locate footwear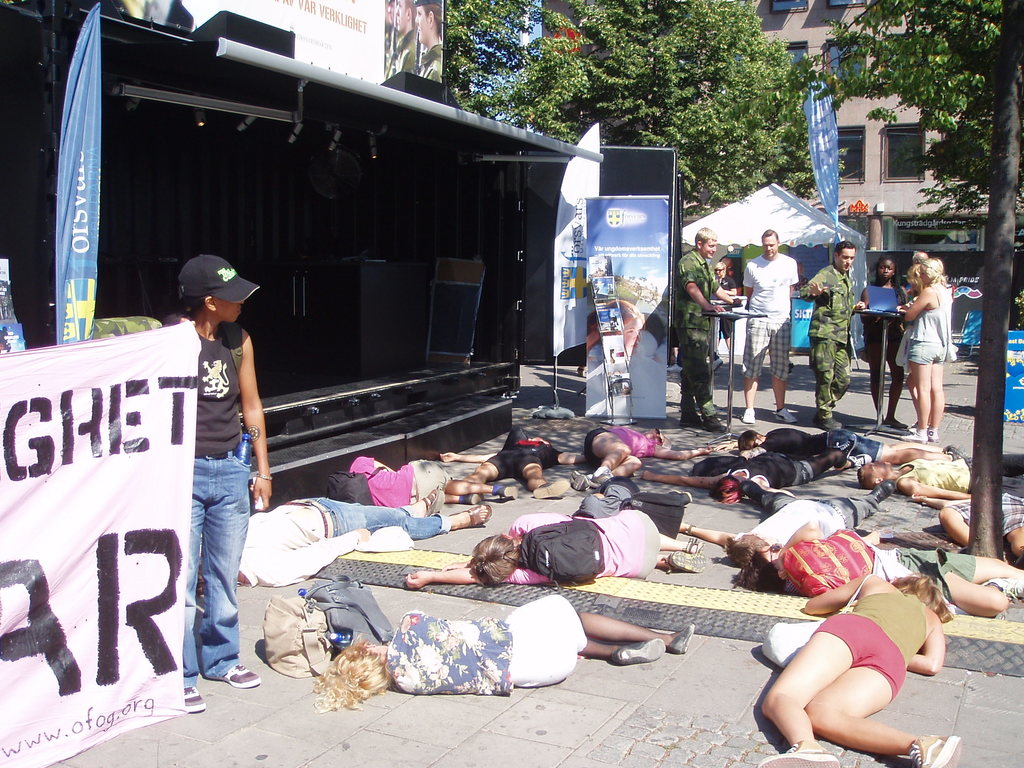
938, 445, 968, 458
